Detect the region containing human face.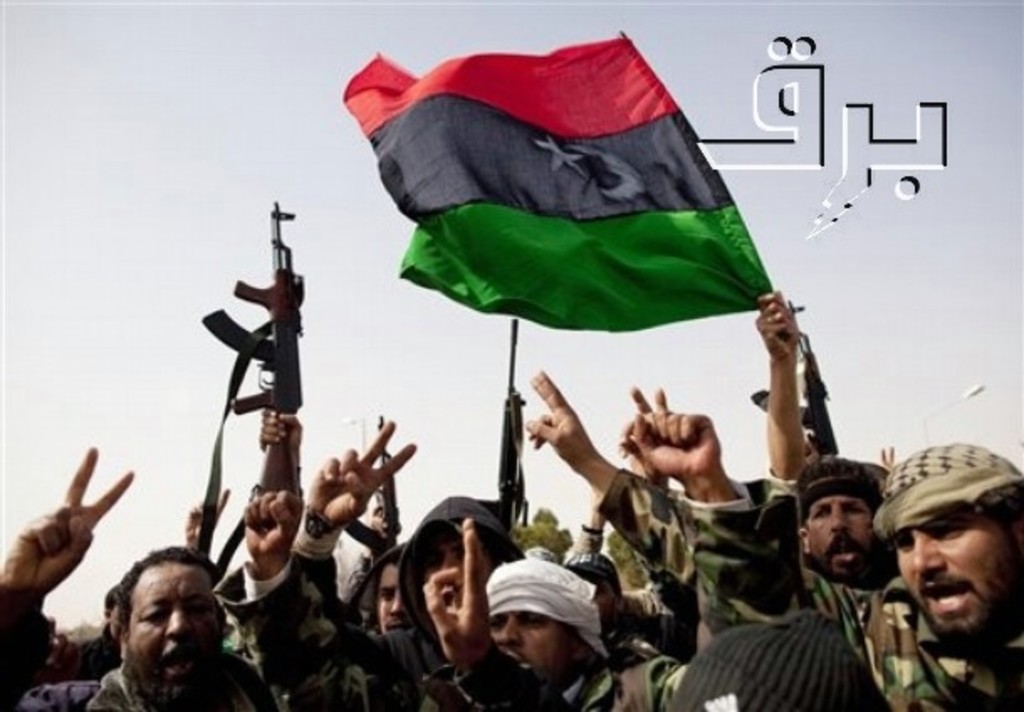
<box>126,563,227,710</box>.
